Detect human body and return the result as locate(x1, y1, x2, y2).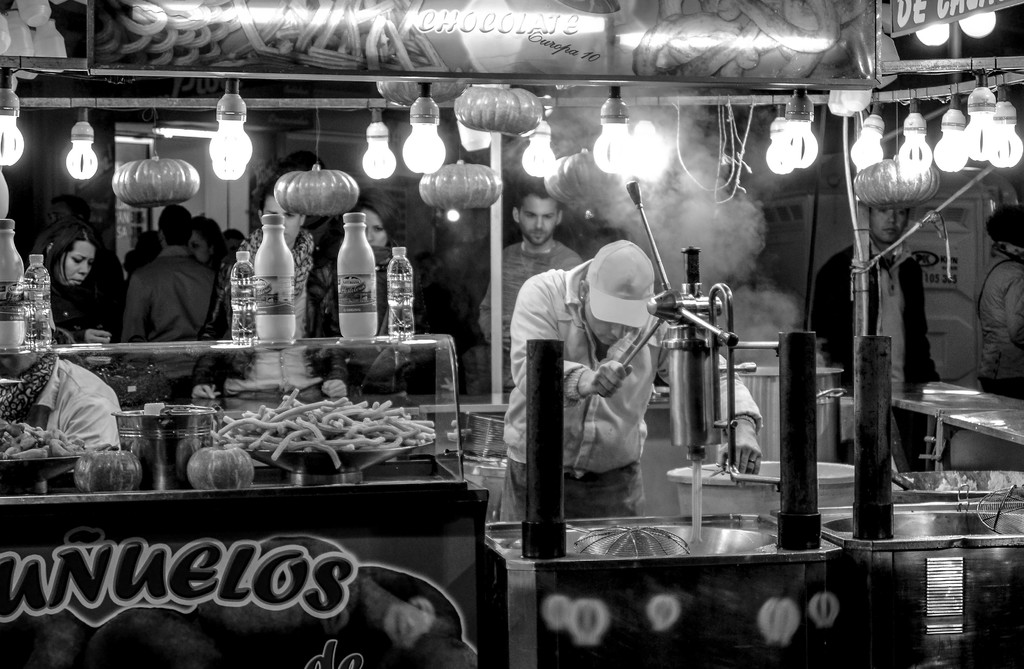
locate(44, 285, 109, 350).
